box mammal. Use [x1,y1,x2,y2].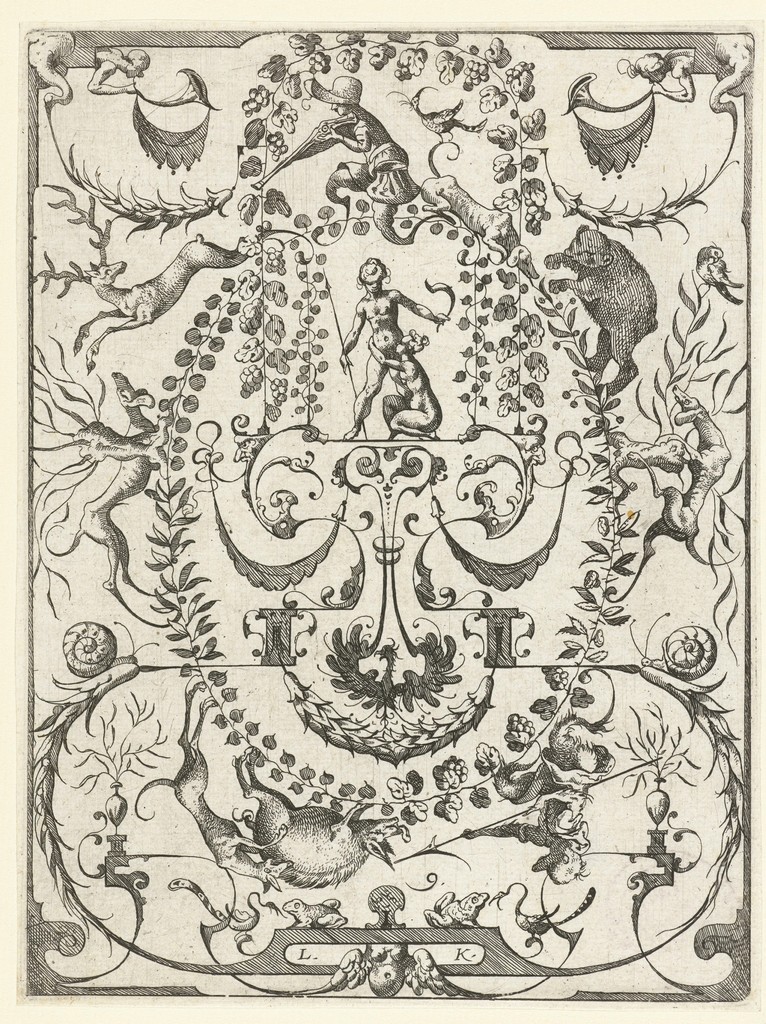
[603,383,742,599].
